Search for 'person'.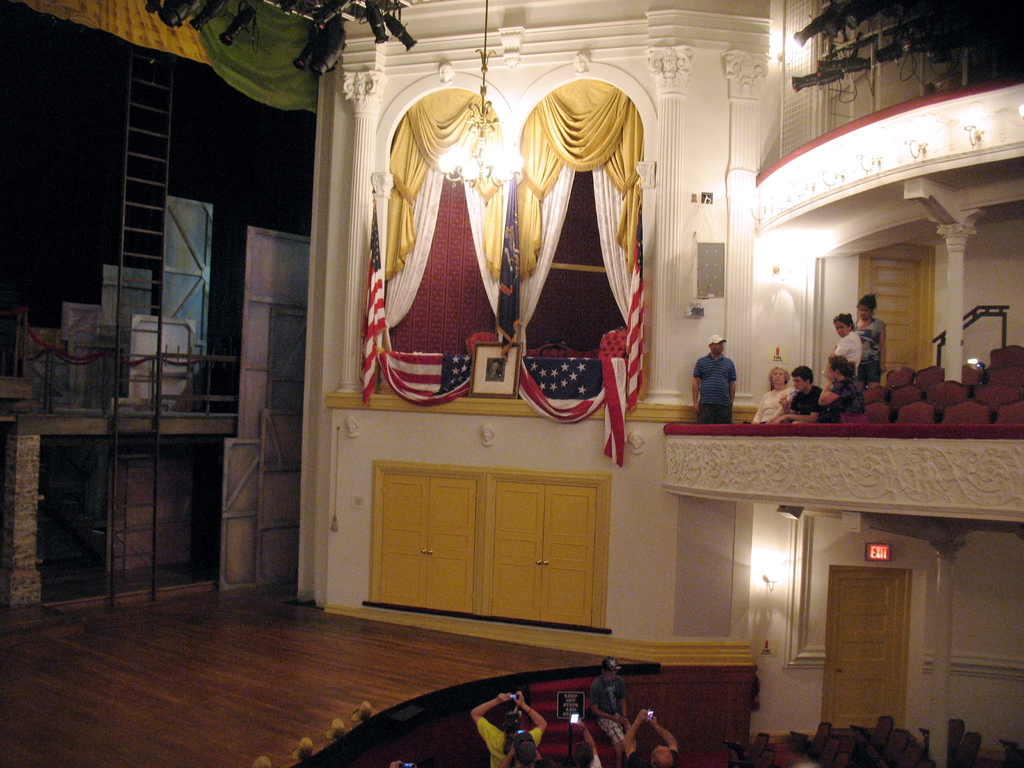
Found at x1=469 y1=692 x2=546 y2=767.
